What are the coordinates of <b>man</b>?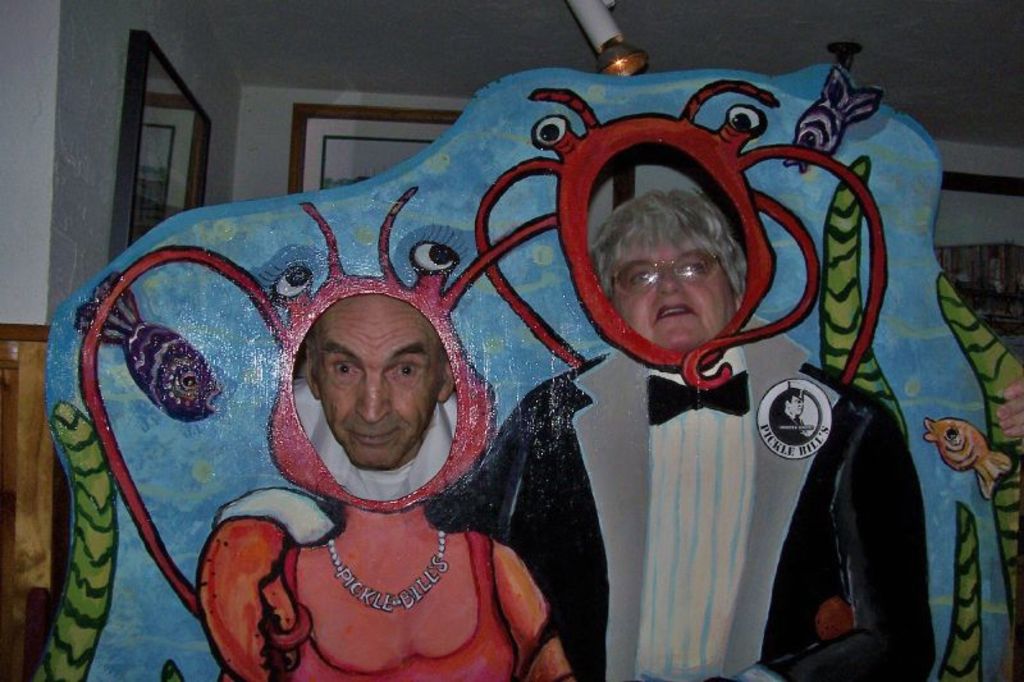
bbox=(293, 293, 462, 504).
